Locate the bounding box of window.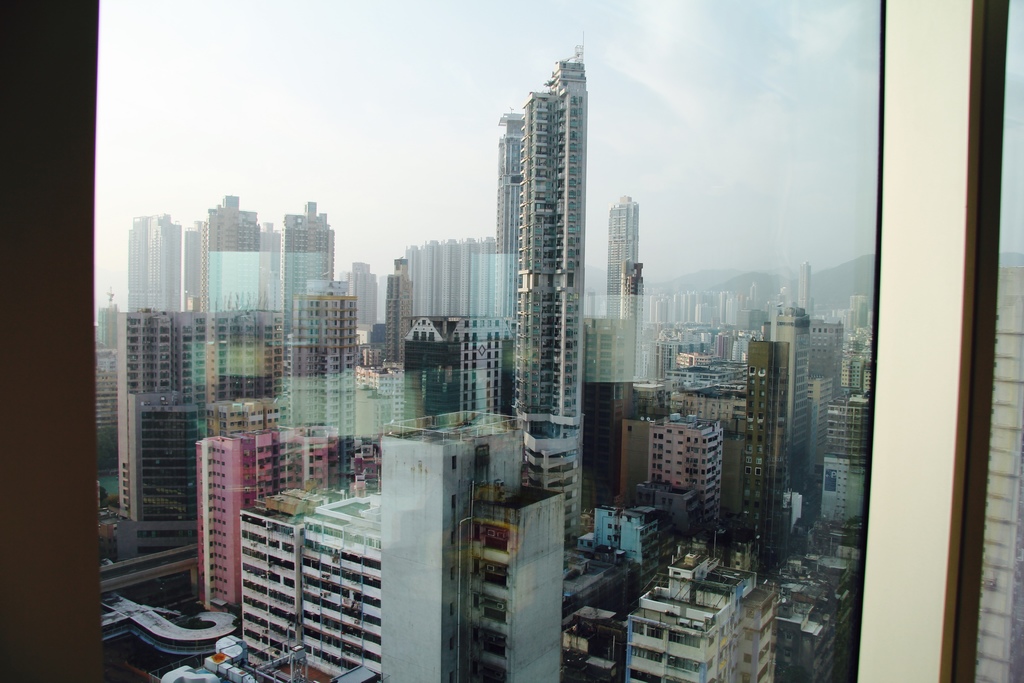
Bounding box: (x1=481, y1=666, x2=507, y2=682).
